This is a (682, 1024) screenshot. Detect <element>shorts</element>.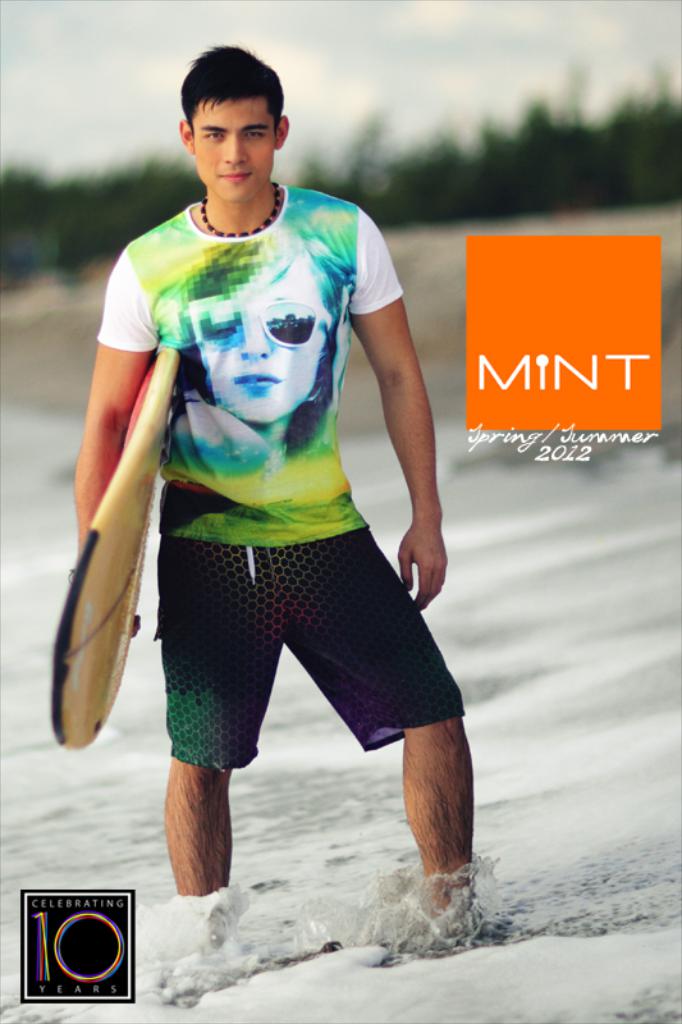
BBox(123, 507, 458, 750).
